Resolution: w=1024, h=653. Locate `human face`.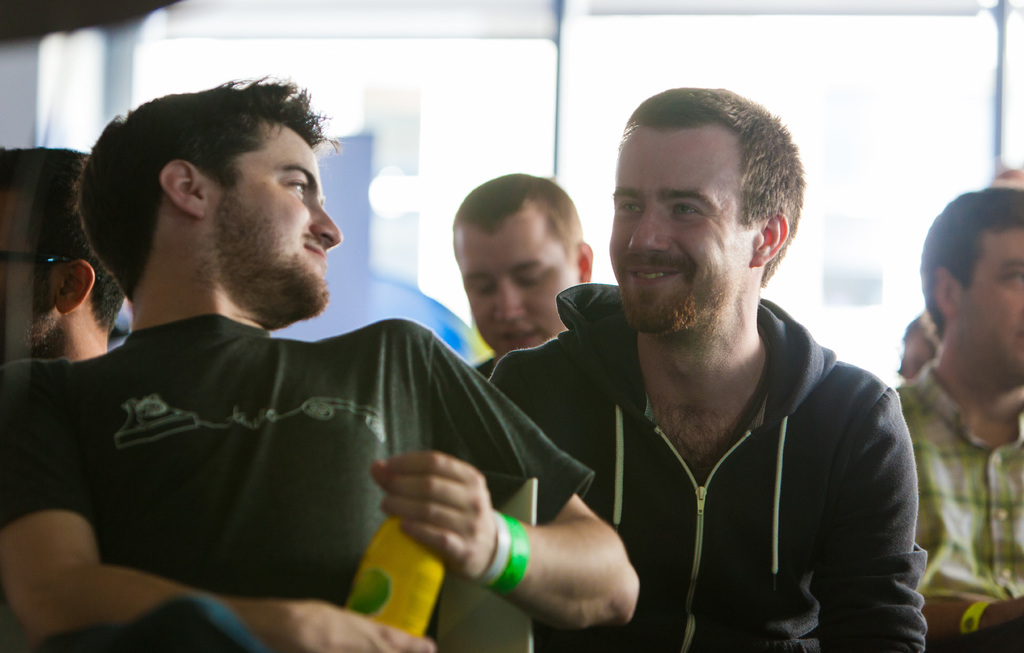
BBox(957, 225, 1023, 379).
